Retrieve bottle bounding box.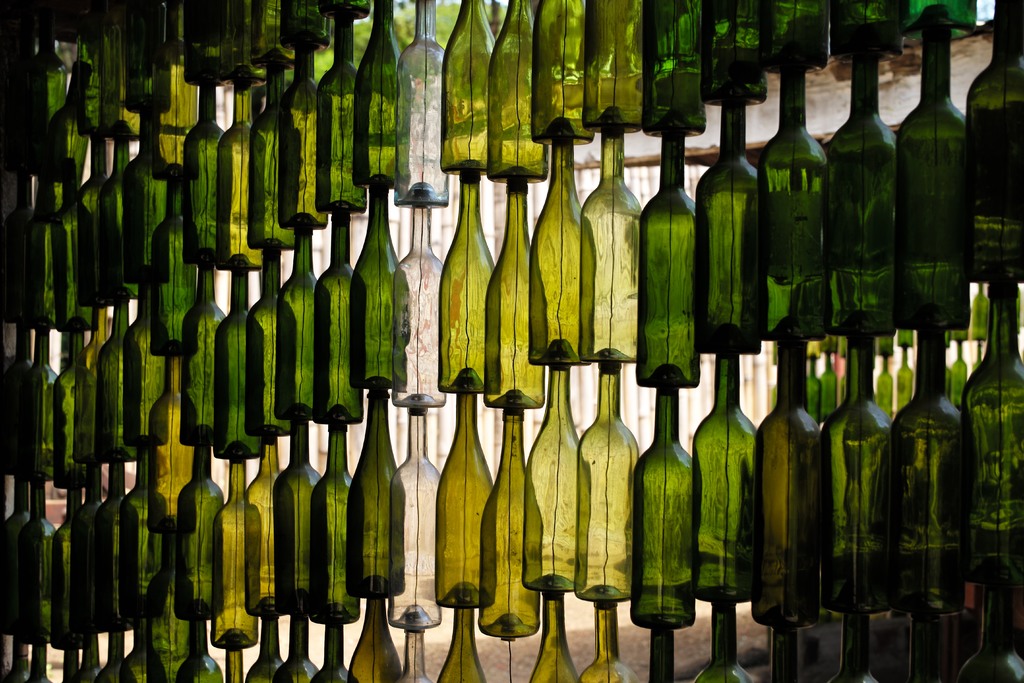
Bounding box: 956,0,1023,290.
